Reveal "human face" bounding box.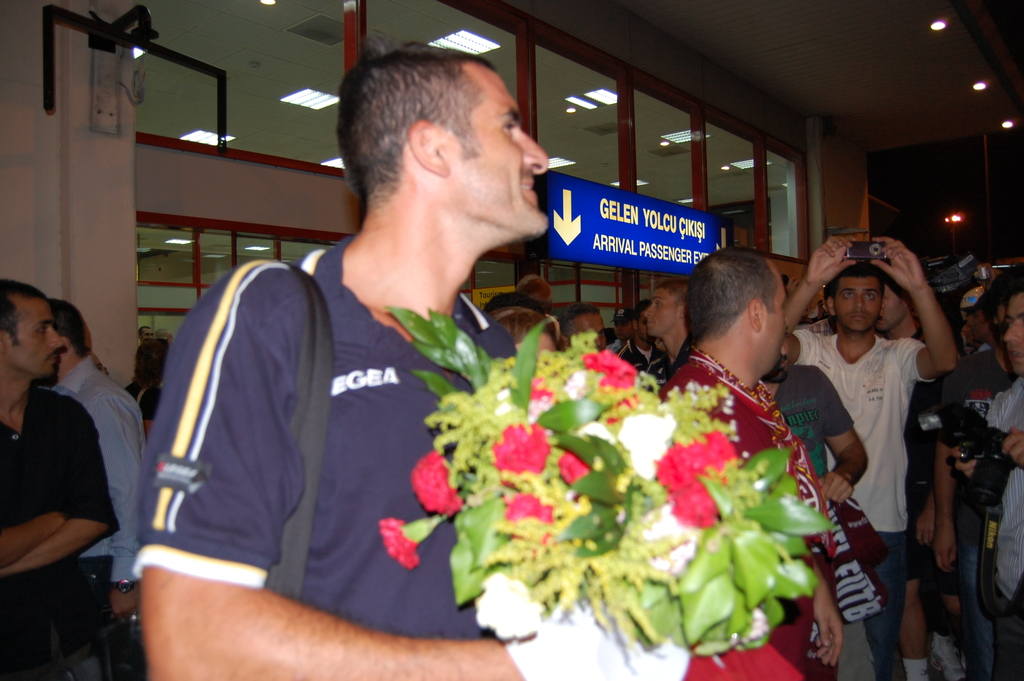
Revealed: l=5, t=299, r=61, b=381.
